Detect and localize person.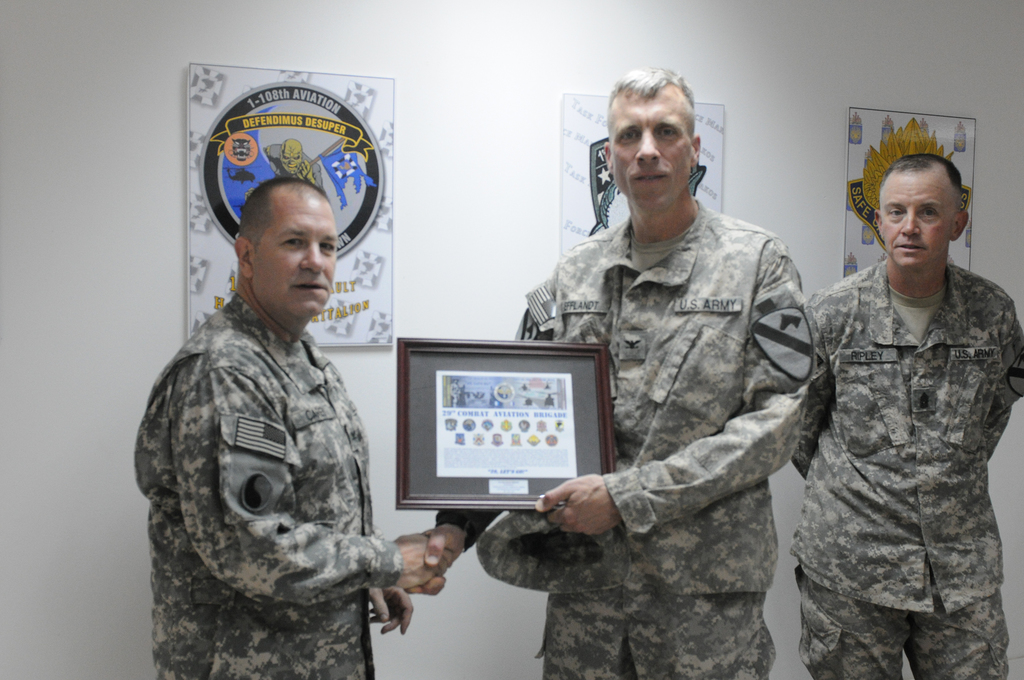
Localized at crop(392, 64, 819, 679).
